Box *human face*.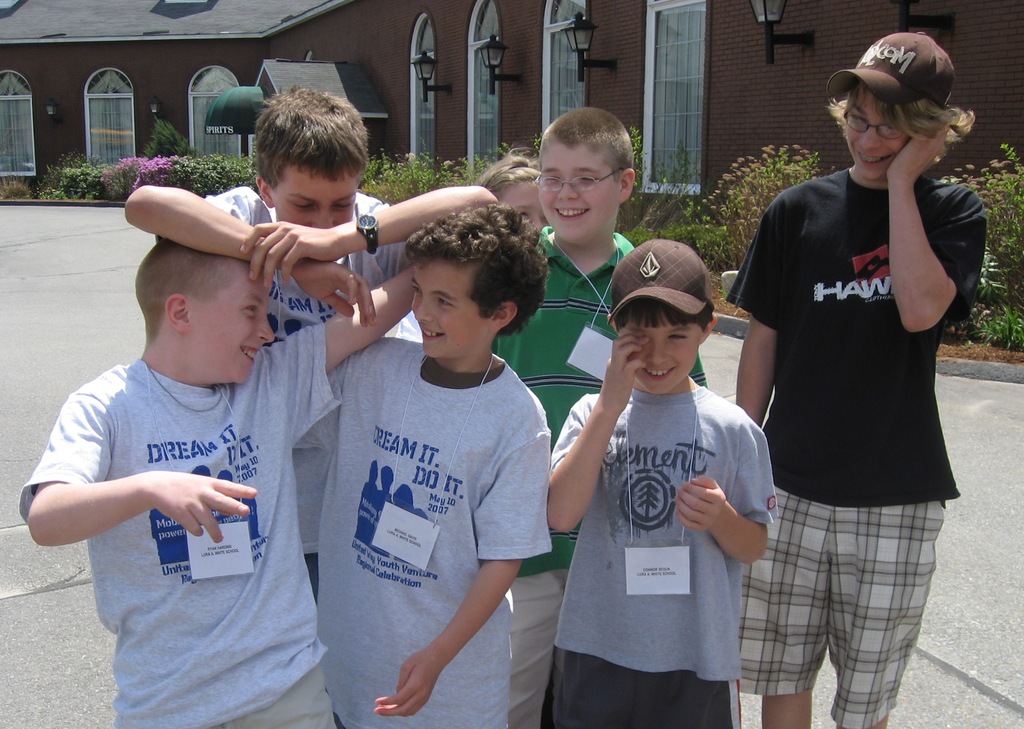
[x1=273, y1=151, x2=360, y2=256].
